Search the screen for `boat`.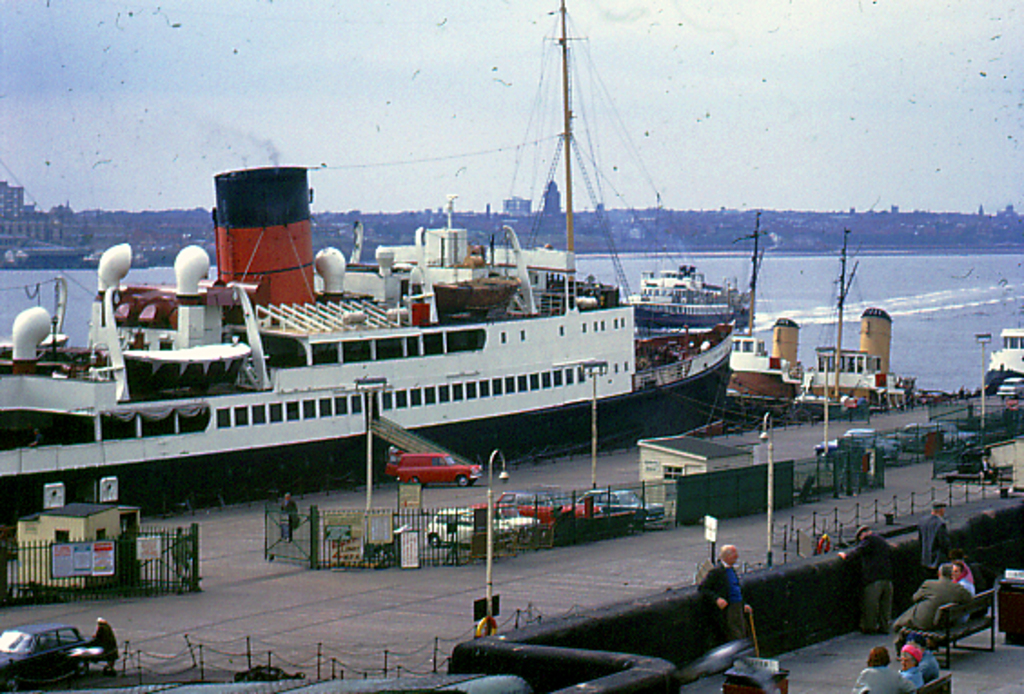
Found at <region>623, 258, 750, 327</region>.
